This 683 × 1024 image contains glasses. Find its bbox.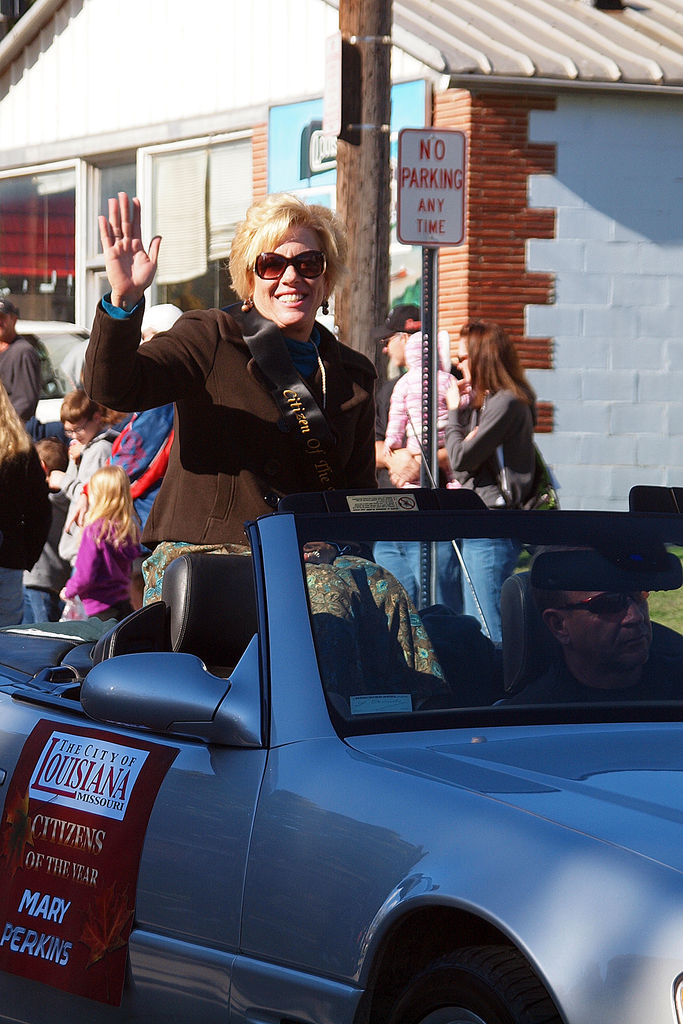
box(63, 422, 94, 438).
